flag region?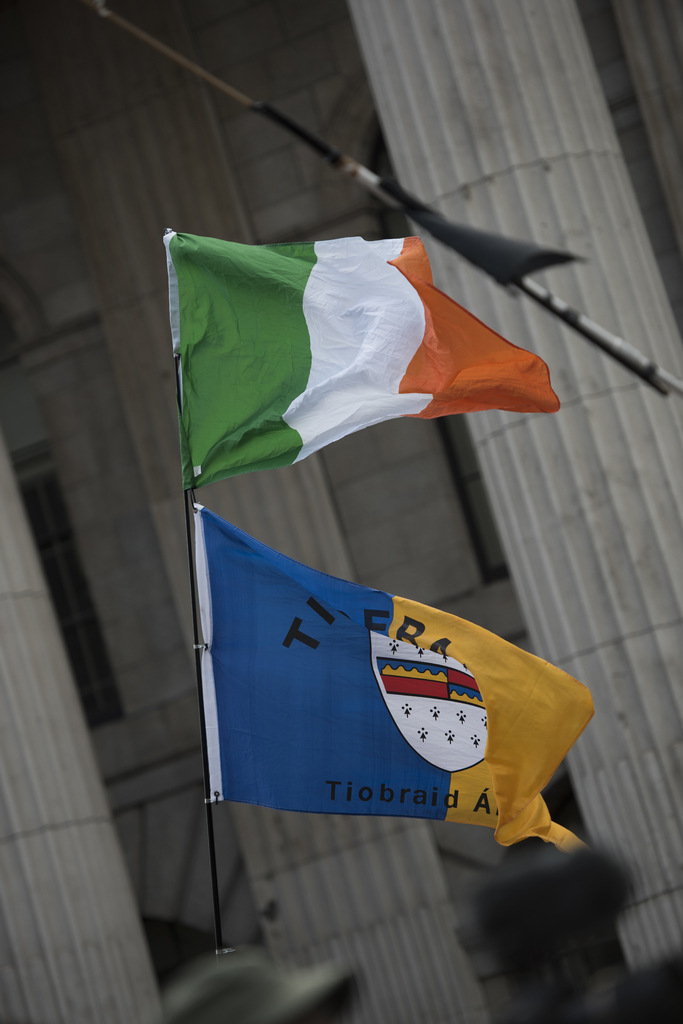
163/228/560/495
